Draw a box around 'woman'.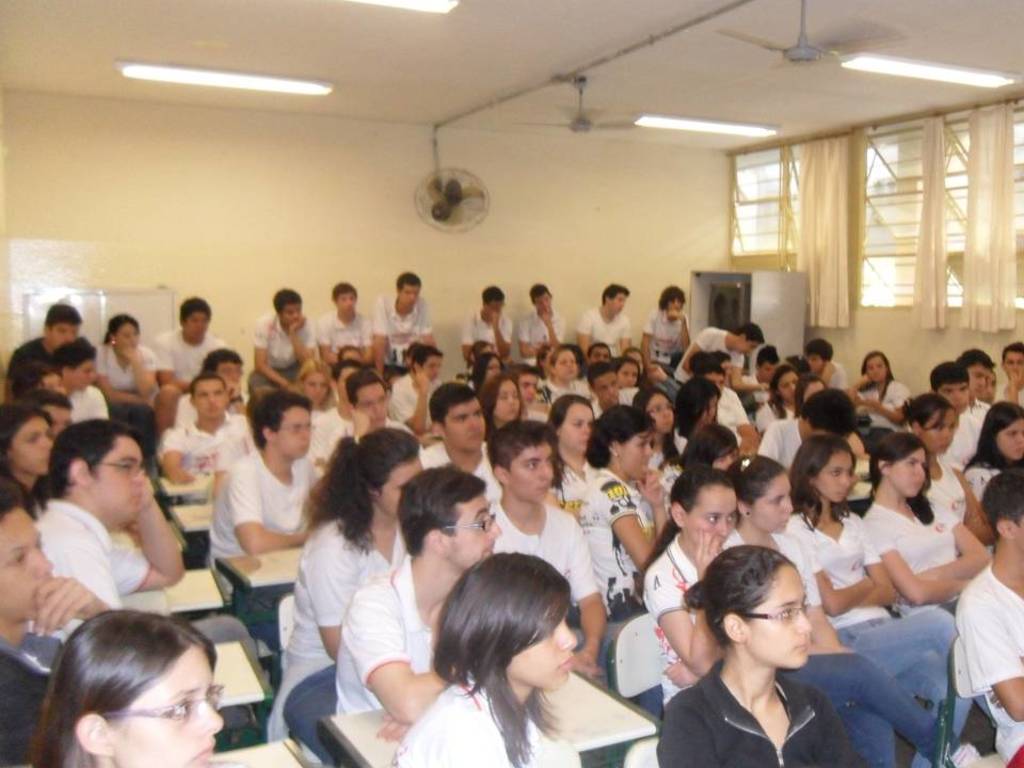
crop(898, 389, 981, 527).
